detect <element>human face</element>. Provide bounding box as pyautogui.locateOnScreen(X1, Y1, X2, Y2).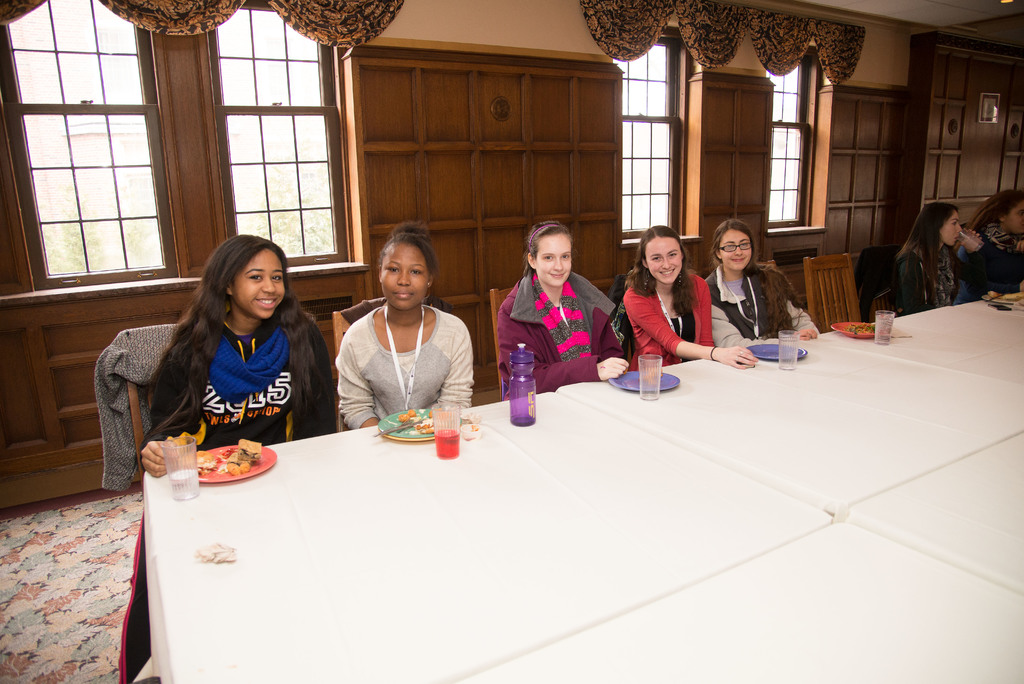
pyautogui.locateOnScreen(1003, 200, 1023, 239).
